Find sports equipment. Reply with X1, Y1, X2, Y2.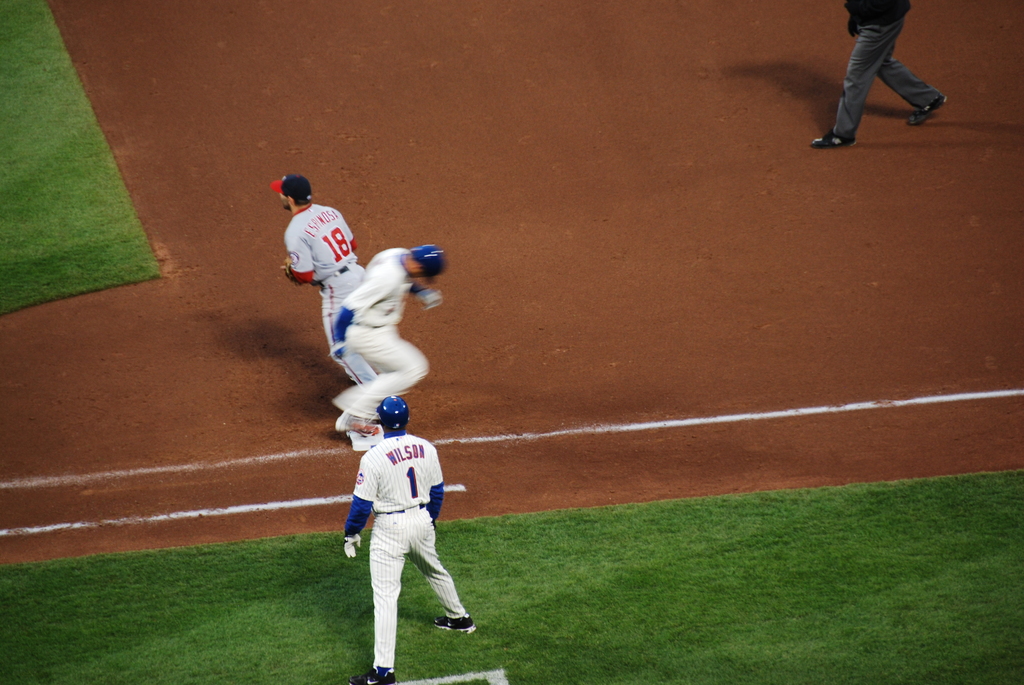
808, 129, 862, 150.
